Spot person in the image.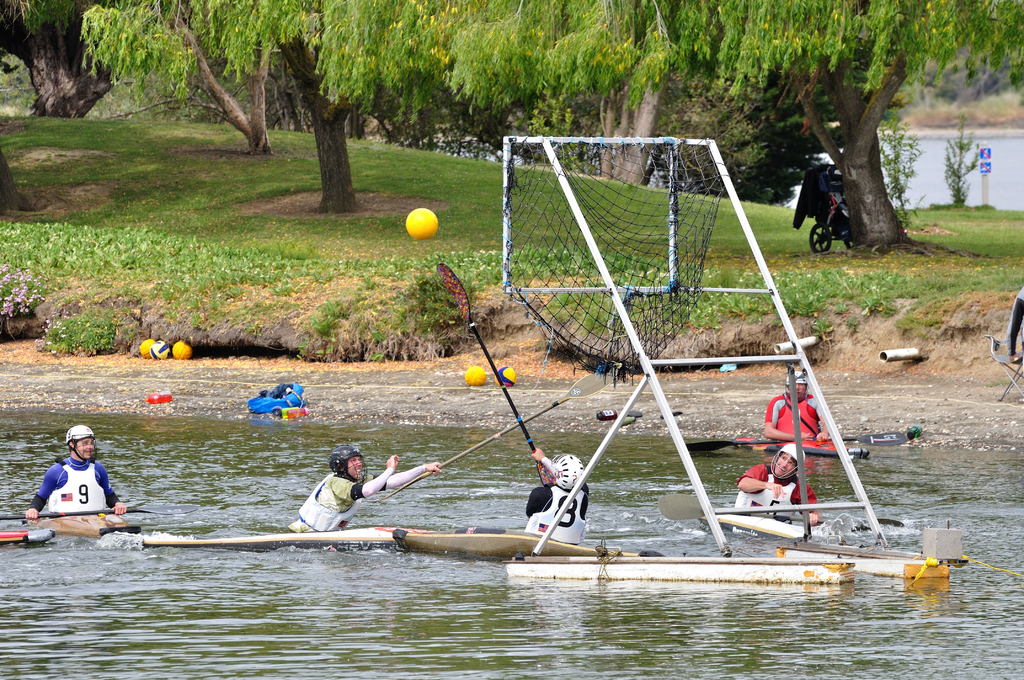
person found at rect(524, 451, 591, 547).
